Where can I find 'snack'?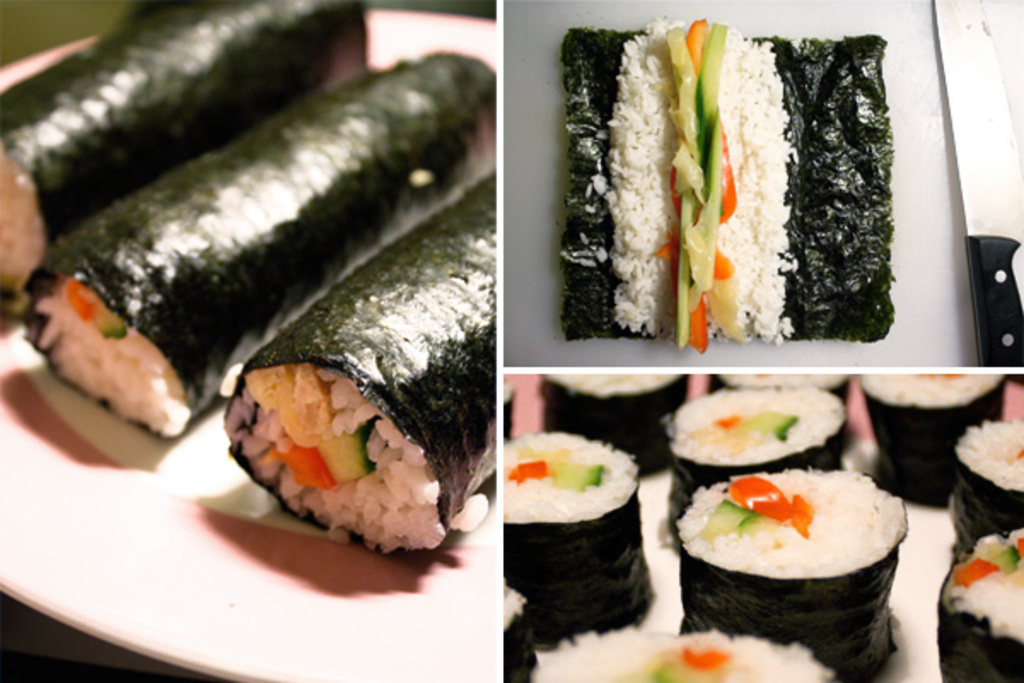
You can find it at 655/391/853/541.
